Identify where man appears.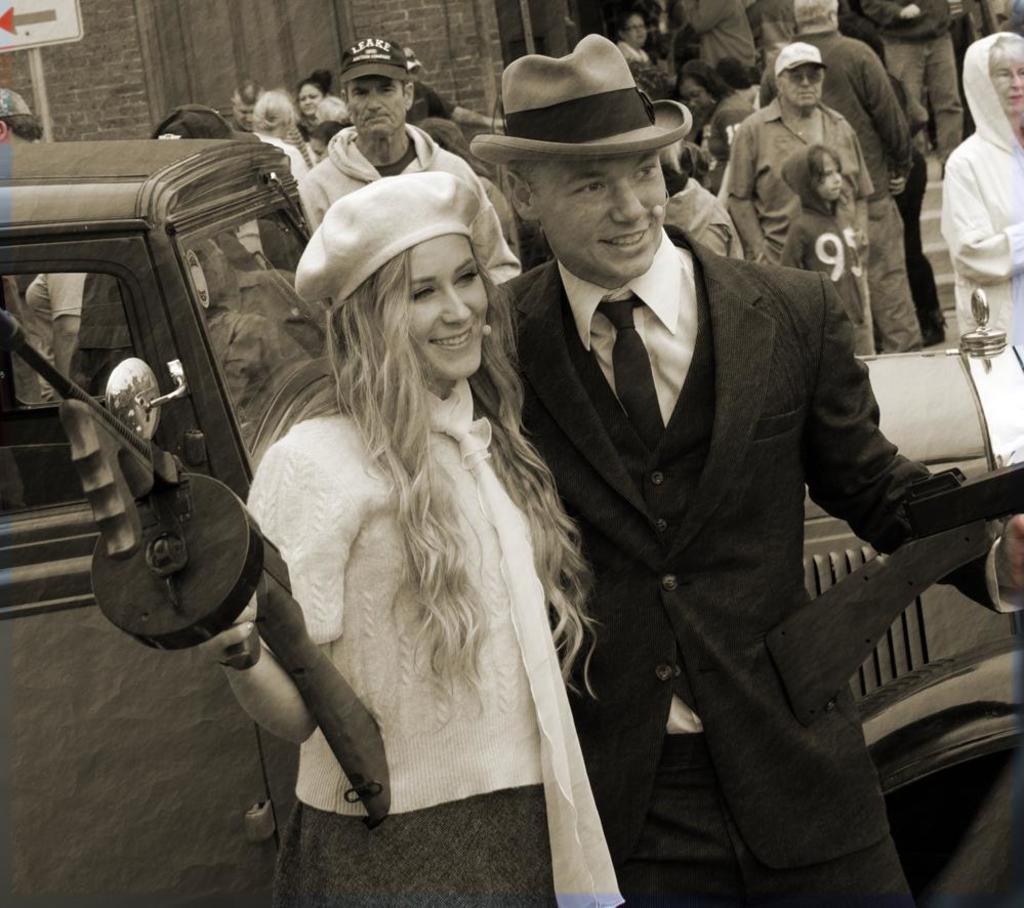
Appears at [487,18,1023,907].
